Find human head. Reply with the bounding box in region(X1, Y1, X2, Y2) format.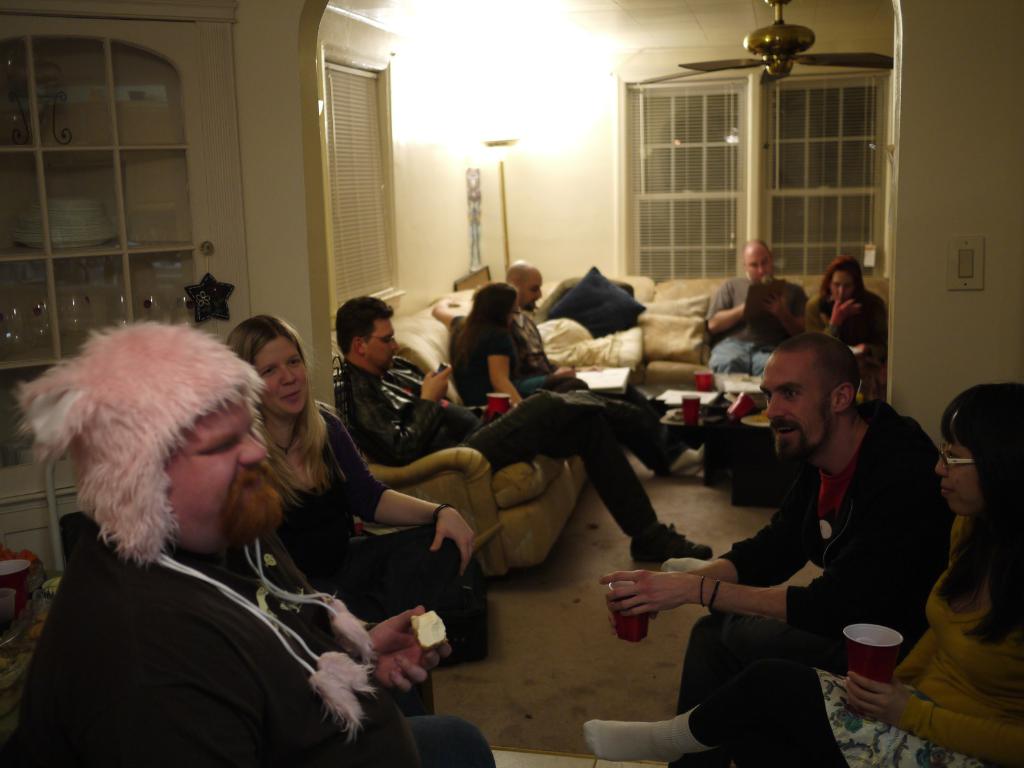
region(824, 260, 864, 303).
